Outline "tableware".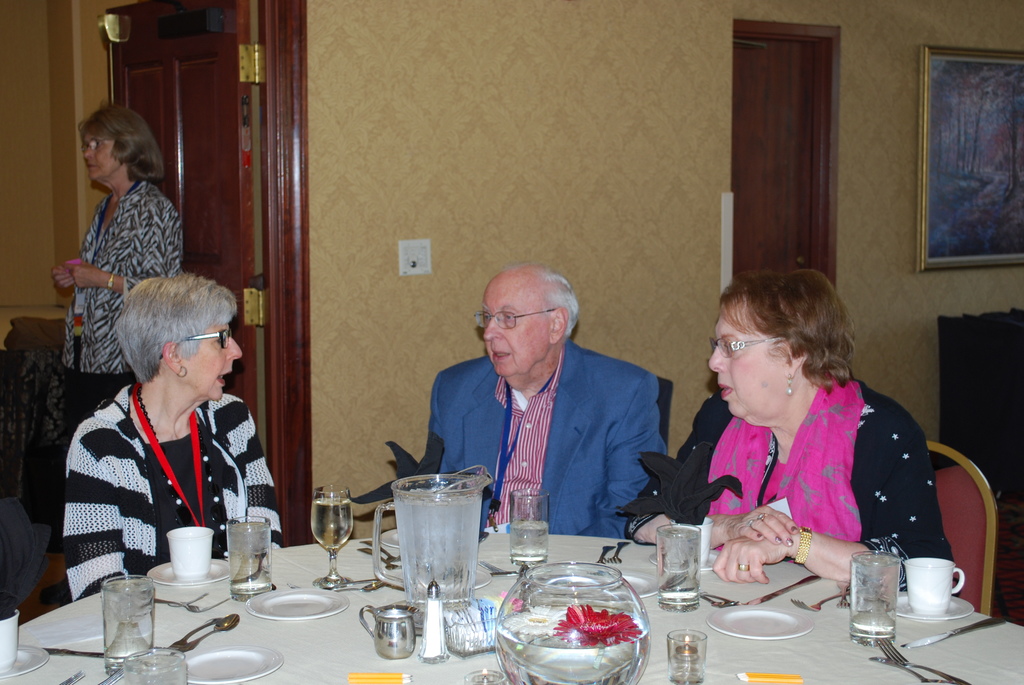
Outline: <region>152, 600, 196, 615</region>.
